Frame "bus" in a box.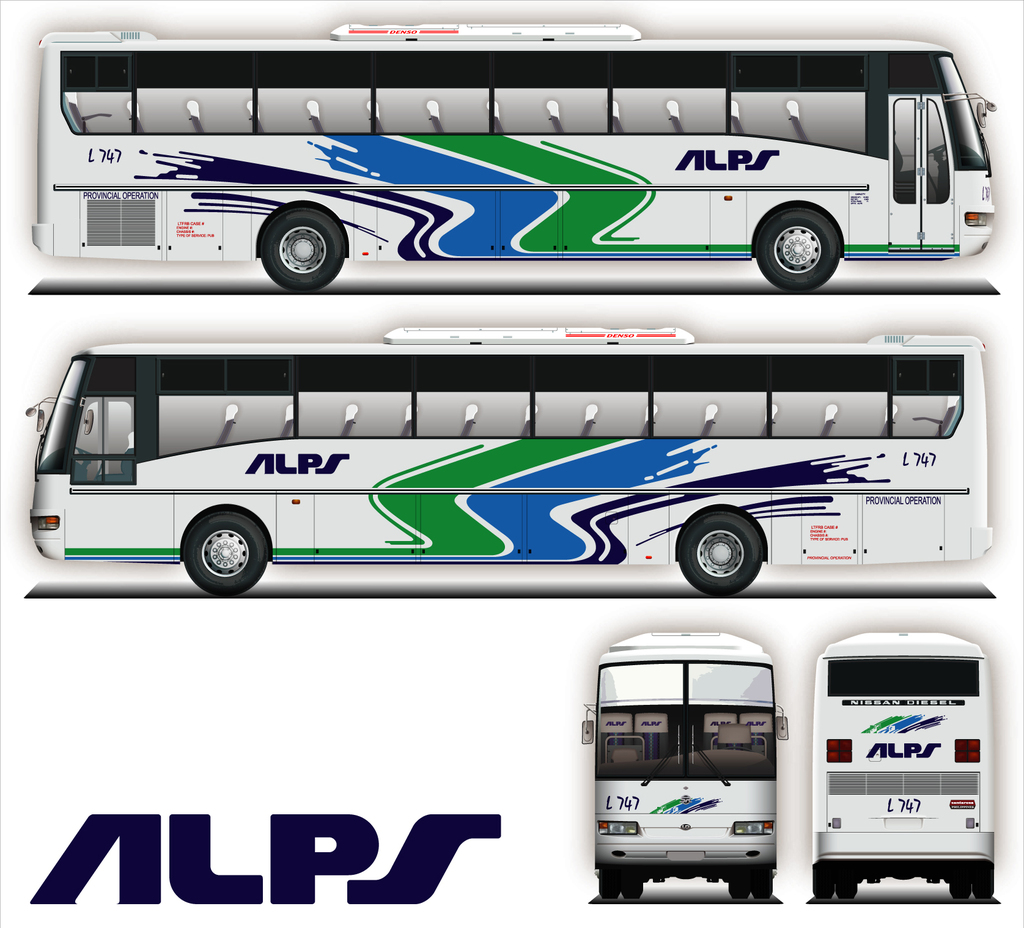
bbox=(24, 325, 991, 604).
